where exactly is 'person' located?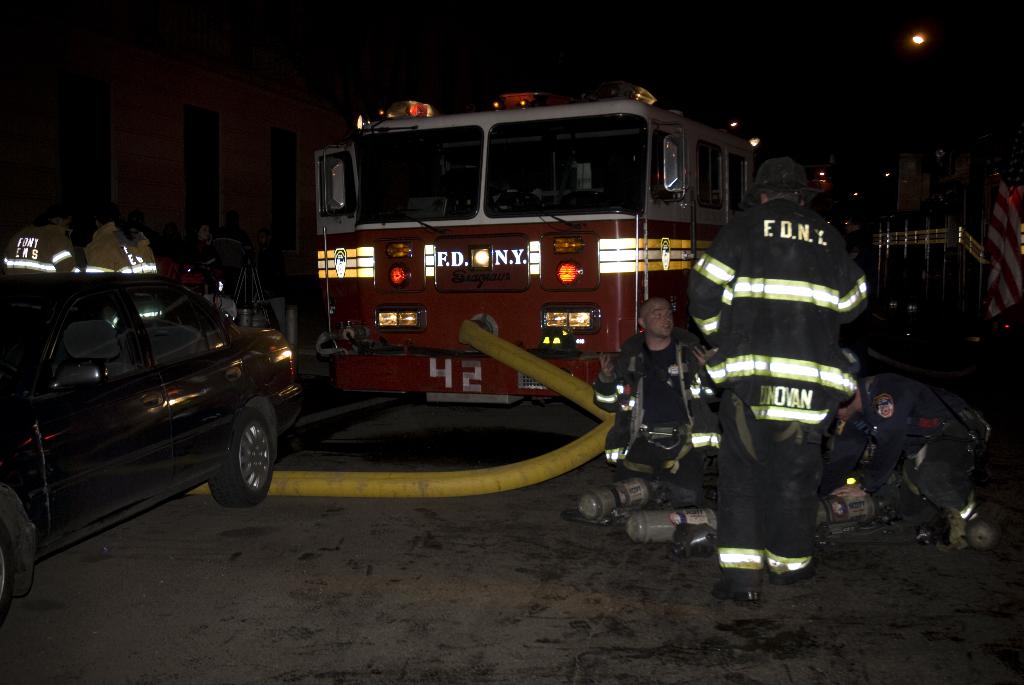
Its bounding box is <bbox>586, 294, 723, 494</bbox>.
